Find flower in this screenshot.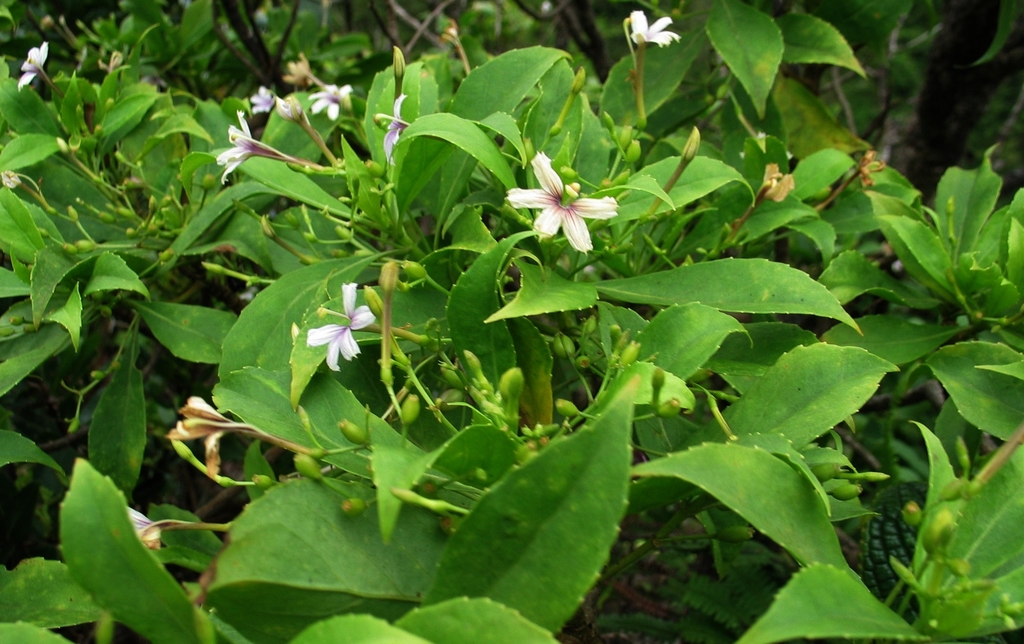
The bounding box for flower is [440,16,460,45].
